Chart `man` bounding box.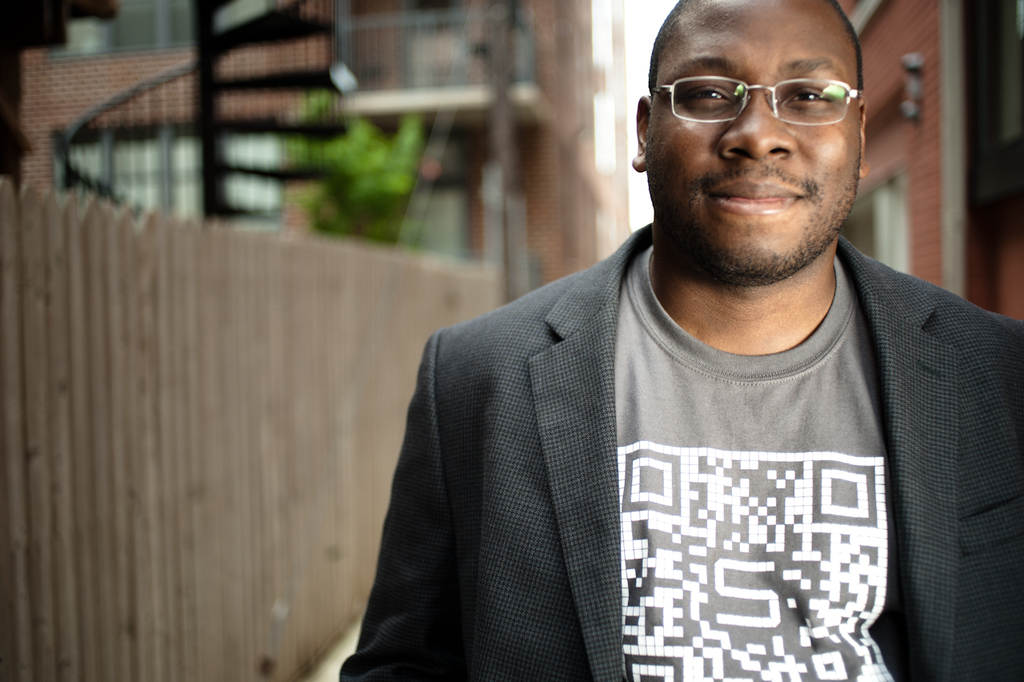
Charted: detection(331, 0, 1023, 681).
